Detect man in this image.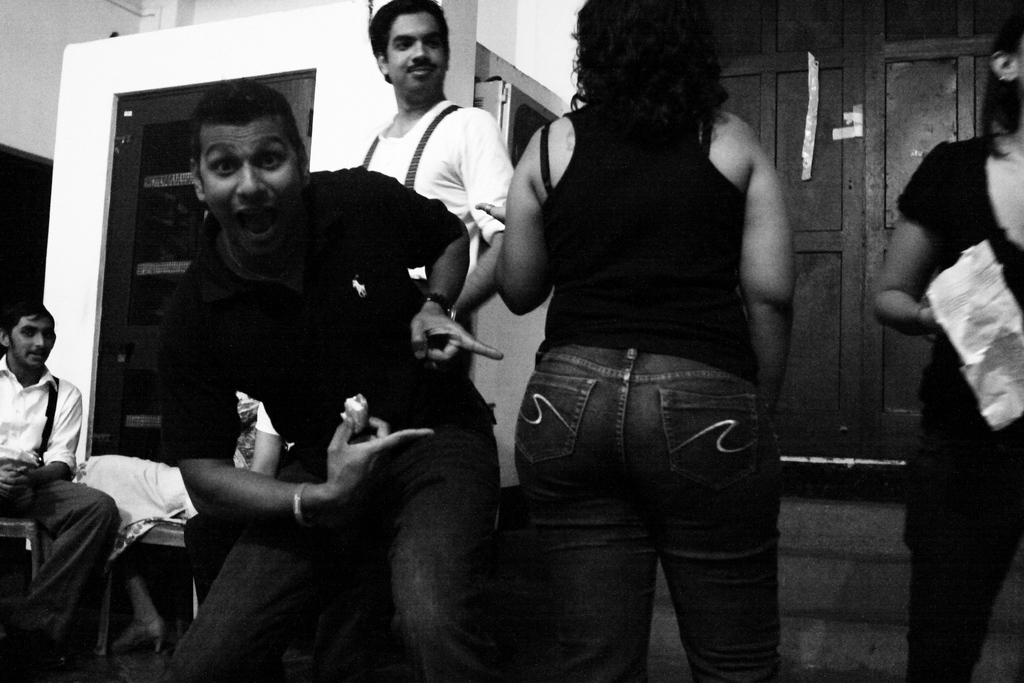
Detection: (259, 0, 515, 483).
